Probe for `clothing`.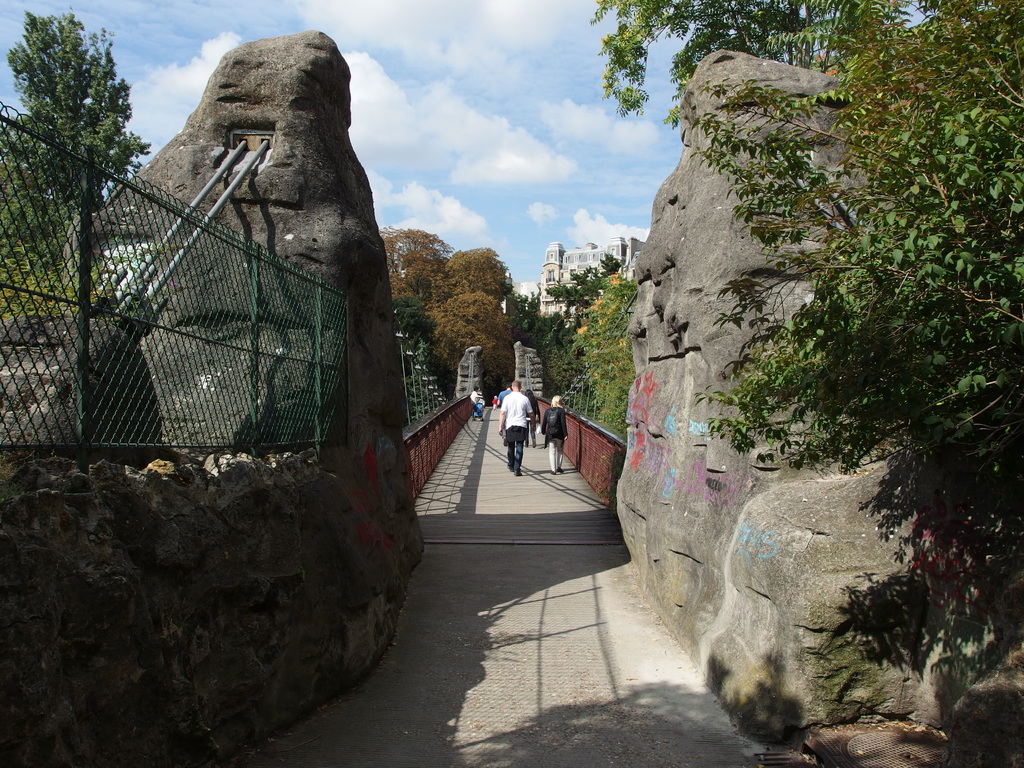
Probe result: 468,387,478,417.
